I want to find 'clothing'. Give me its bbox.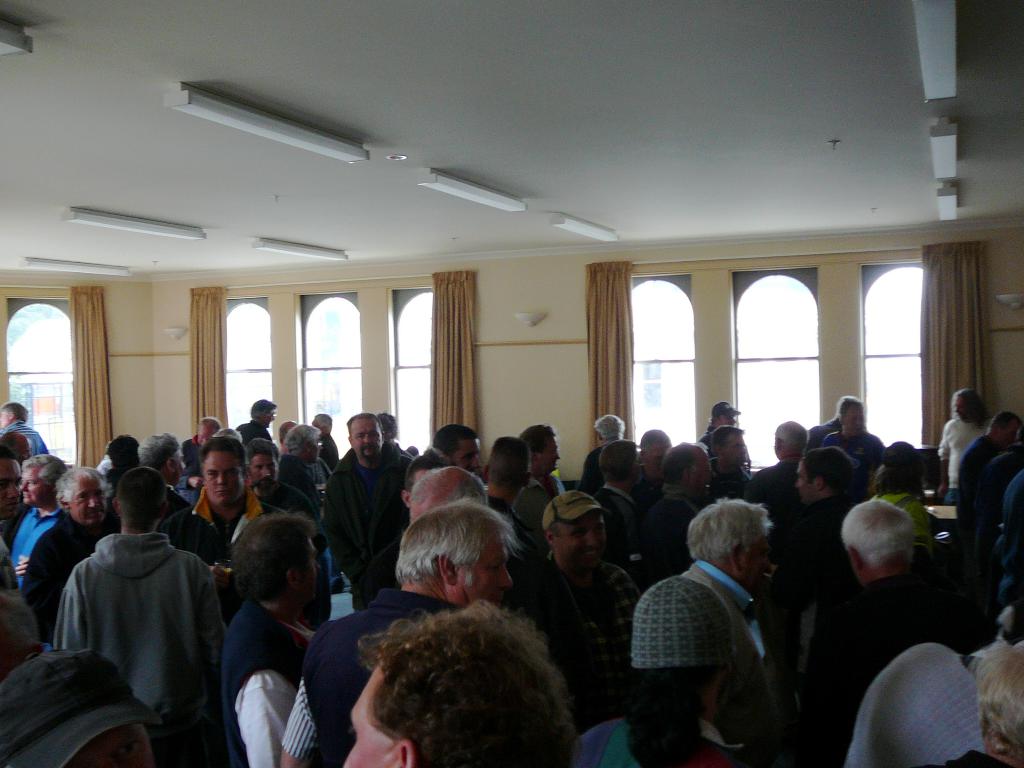
bbox=[823, 433, 888, 497].
